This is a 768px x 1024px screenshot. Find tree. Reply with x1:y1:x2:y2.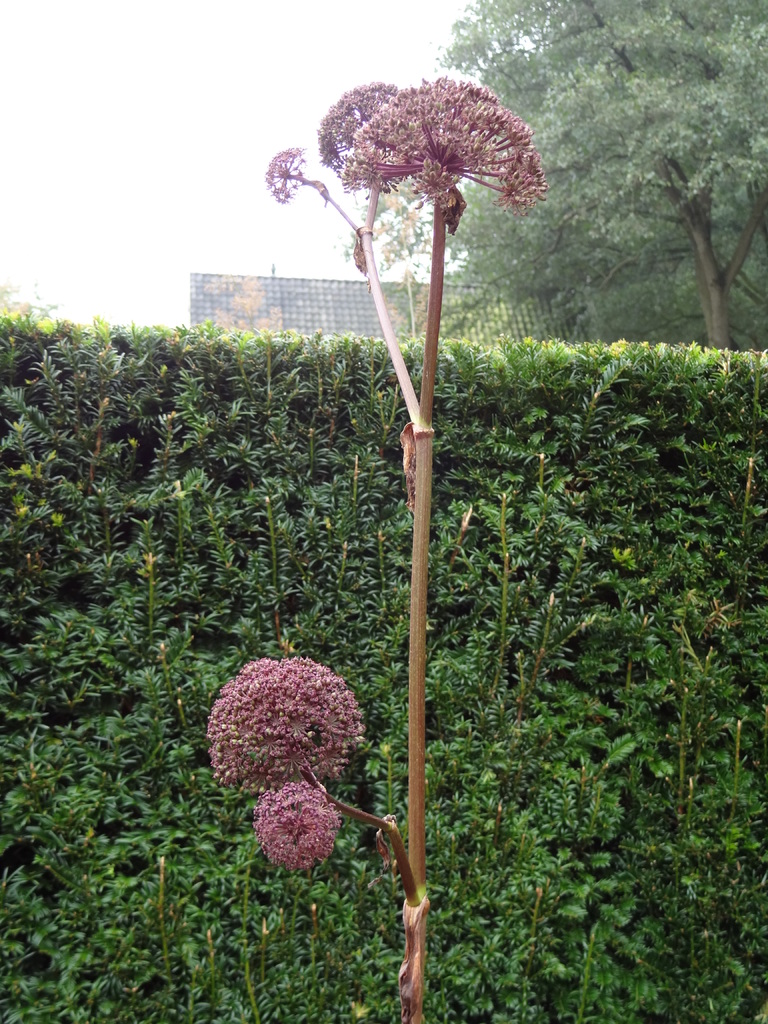
0:279:70:319.
